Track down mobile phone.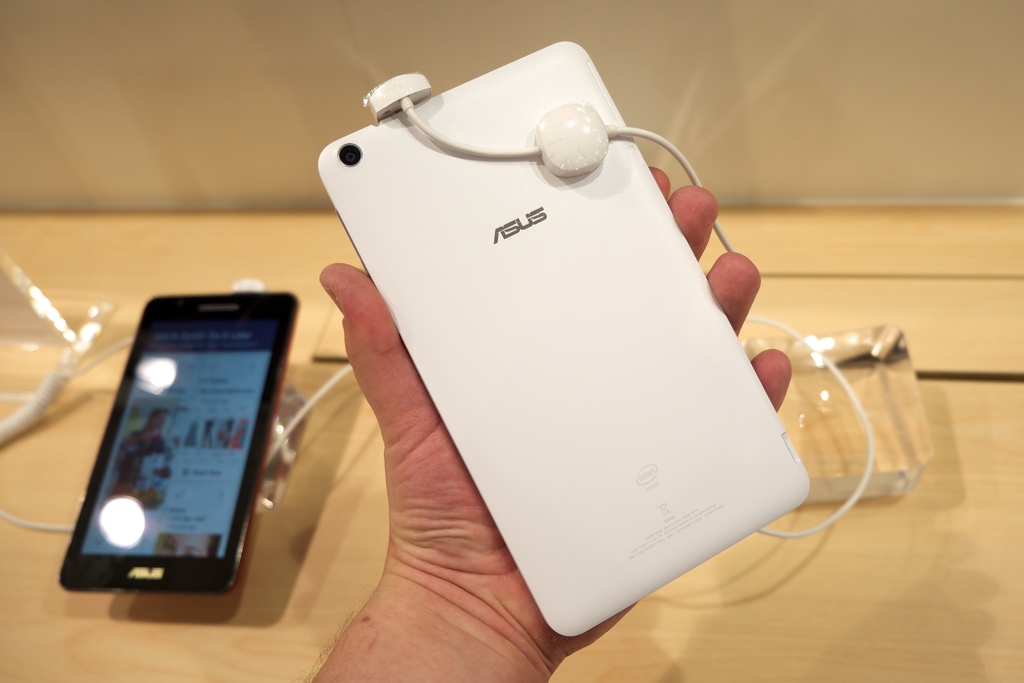
Tracked to [left=314, top=35, right=810, bottom=638].
